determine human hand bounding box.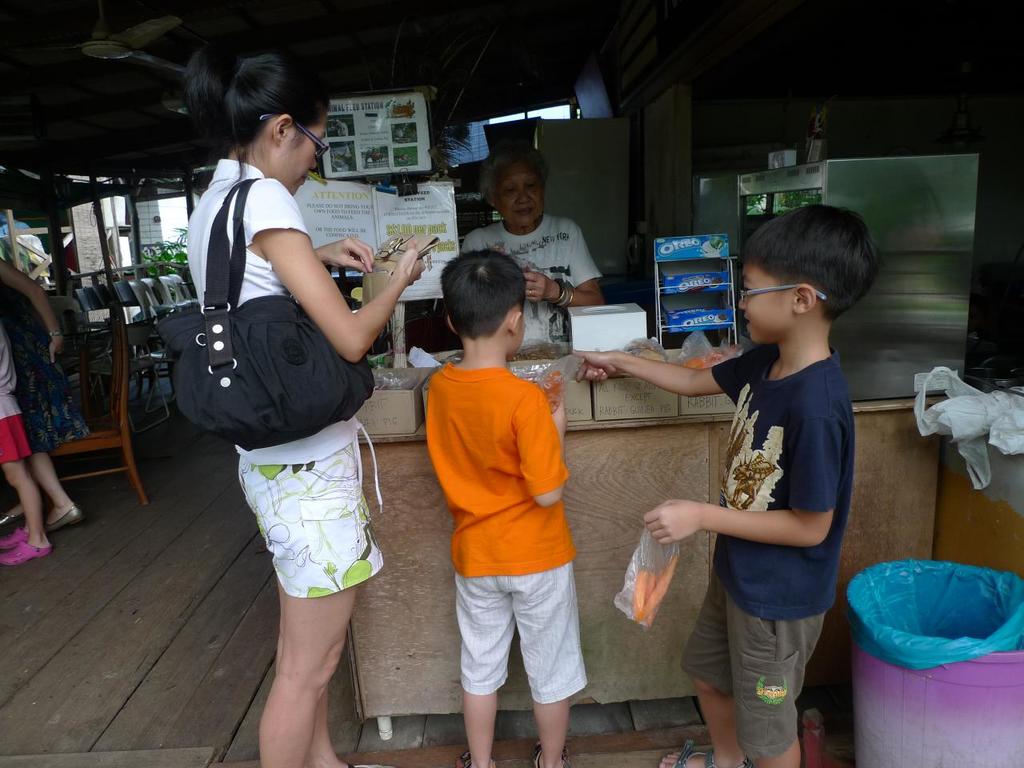
Determined: (x1=637, y1=502, x2=732, y2=579).
